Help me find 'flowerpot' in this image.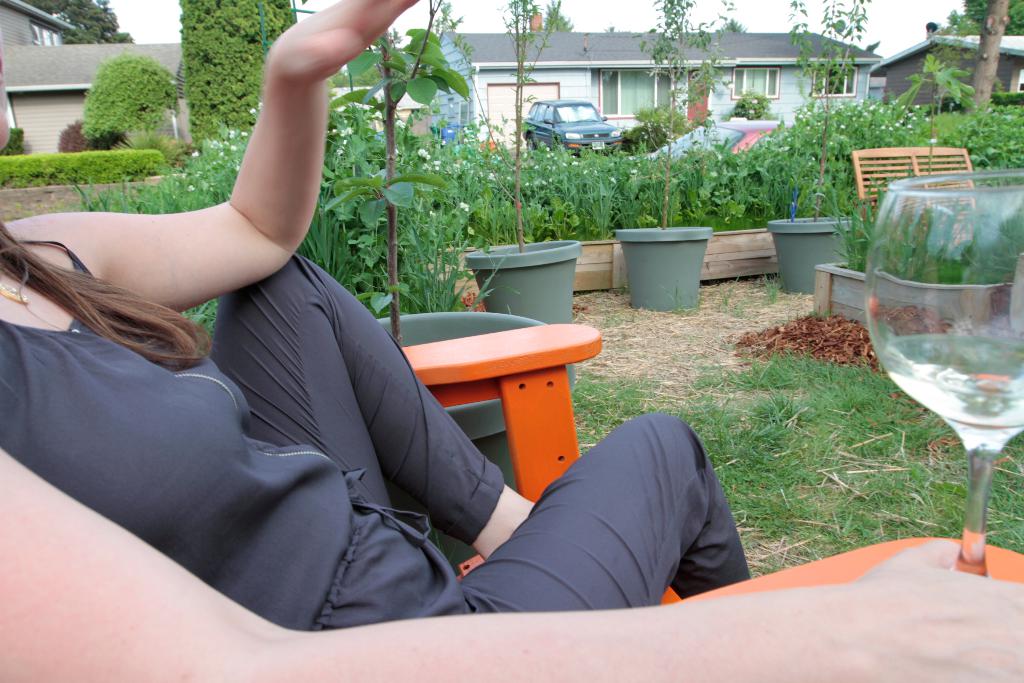
Found it: 463 237 582 327.
